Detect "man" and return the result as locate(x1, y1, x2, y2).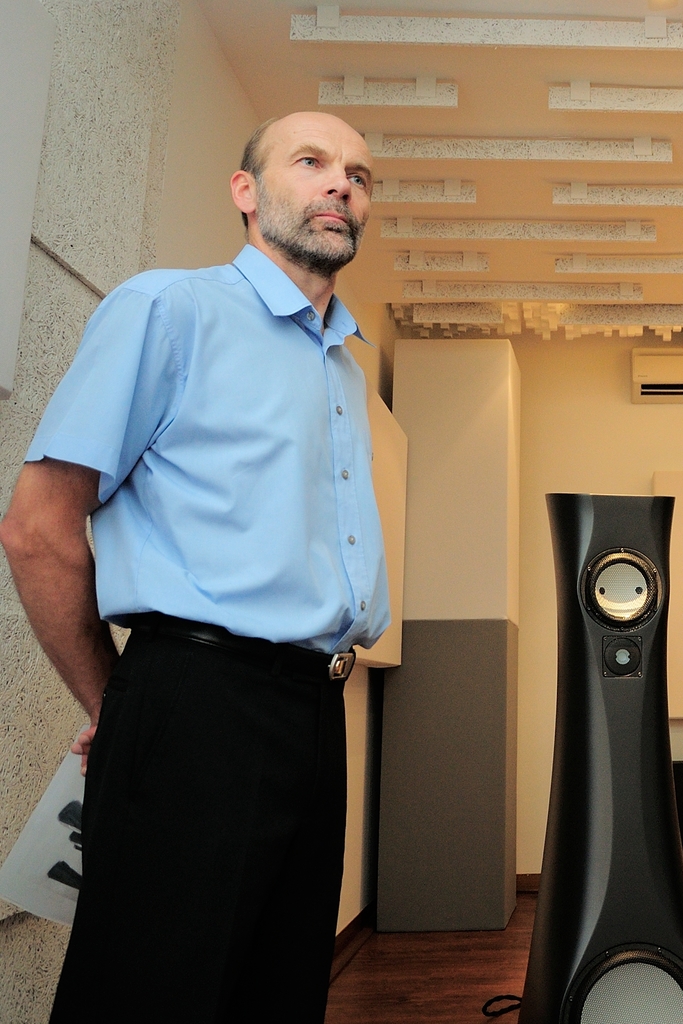
locate(35, 96, 467, 988).
